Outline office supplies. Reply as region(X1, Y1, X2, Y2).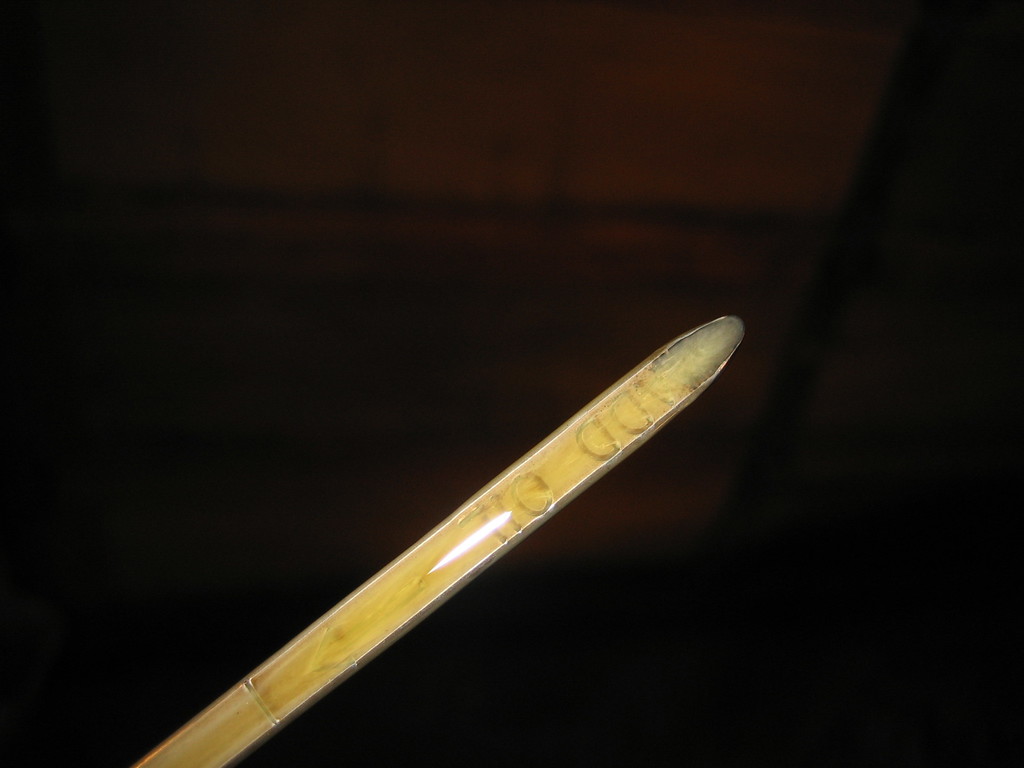
region(127, 316, 740, 767).
